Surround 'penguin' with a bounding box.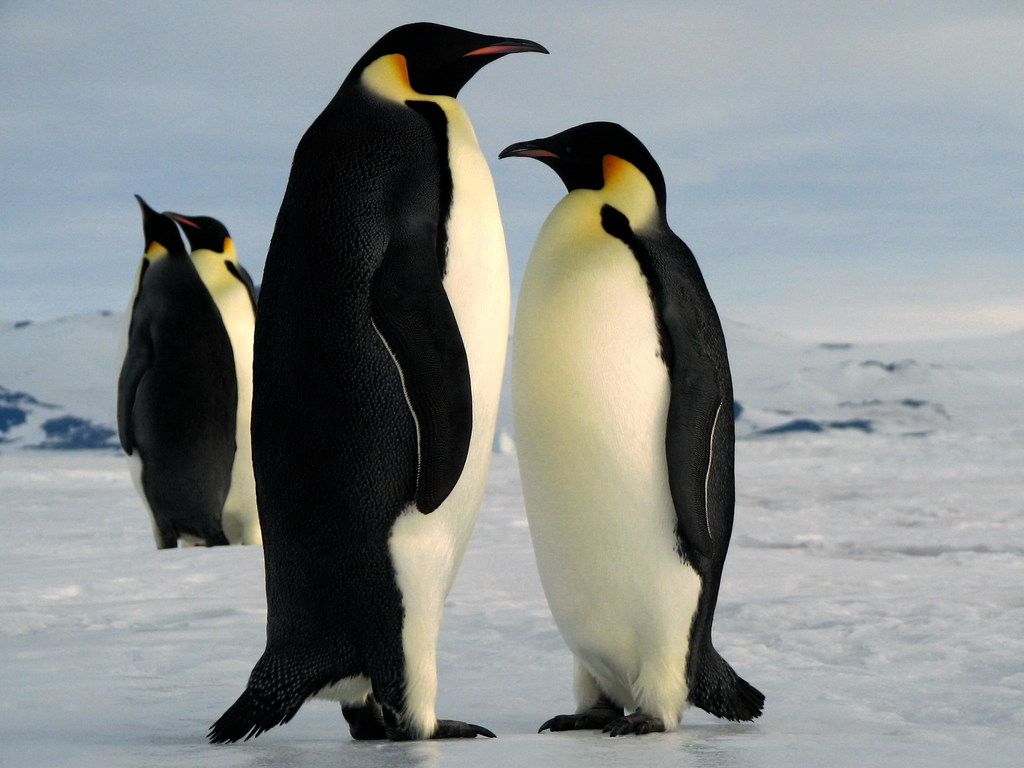
{"x1": 208, "y1": 19, "x2": 550, "y2": 748}.
